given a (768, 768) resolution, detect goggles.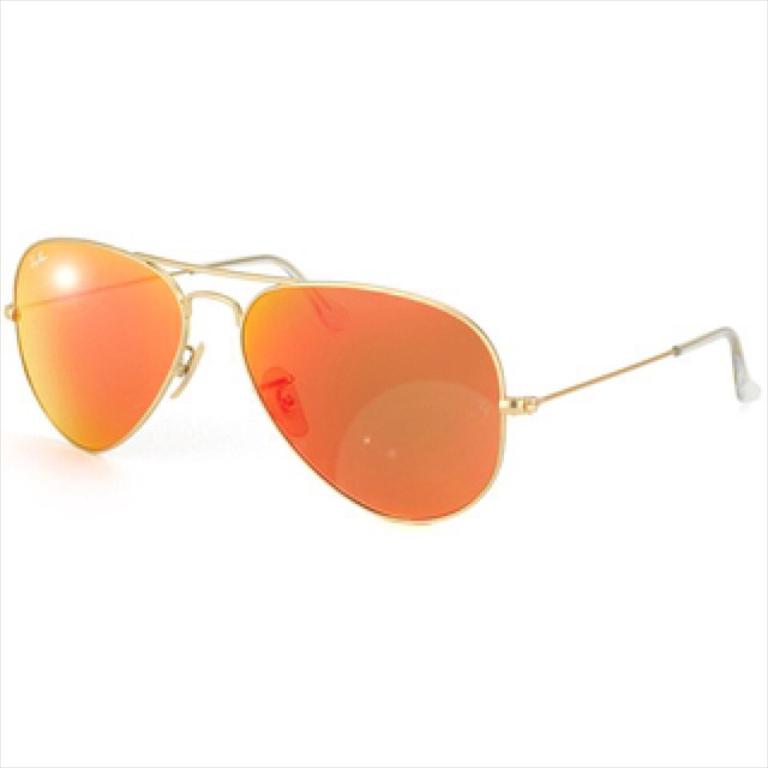
rect(4, 242, 760, 527).
